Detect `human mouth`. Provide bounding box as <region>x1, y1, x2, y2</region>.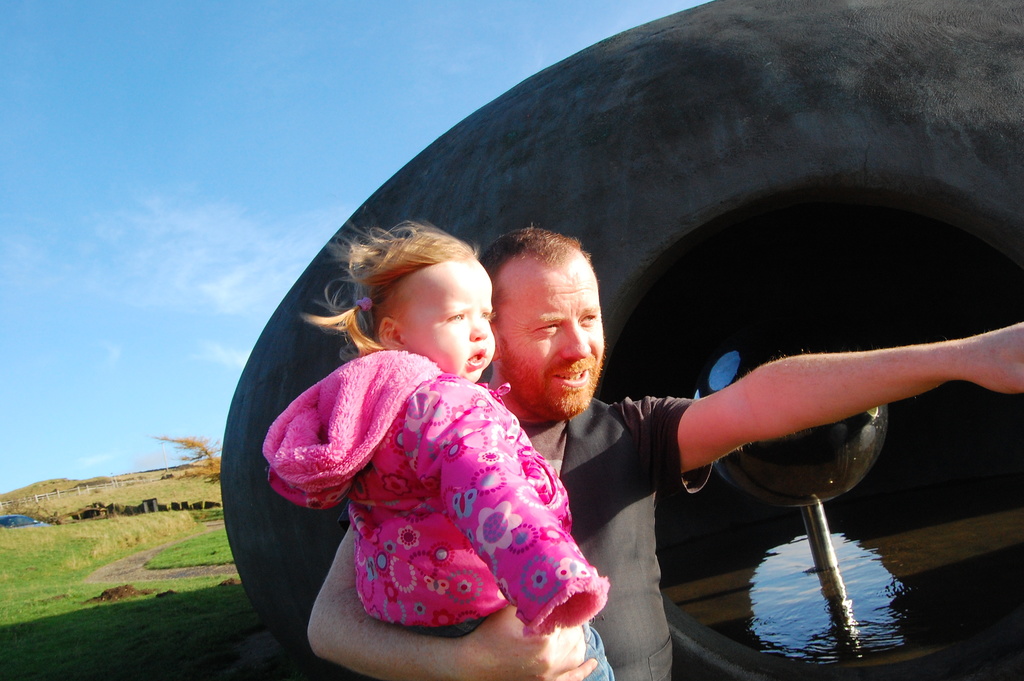
<region>465, 343, 492, 368</region>.
